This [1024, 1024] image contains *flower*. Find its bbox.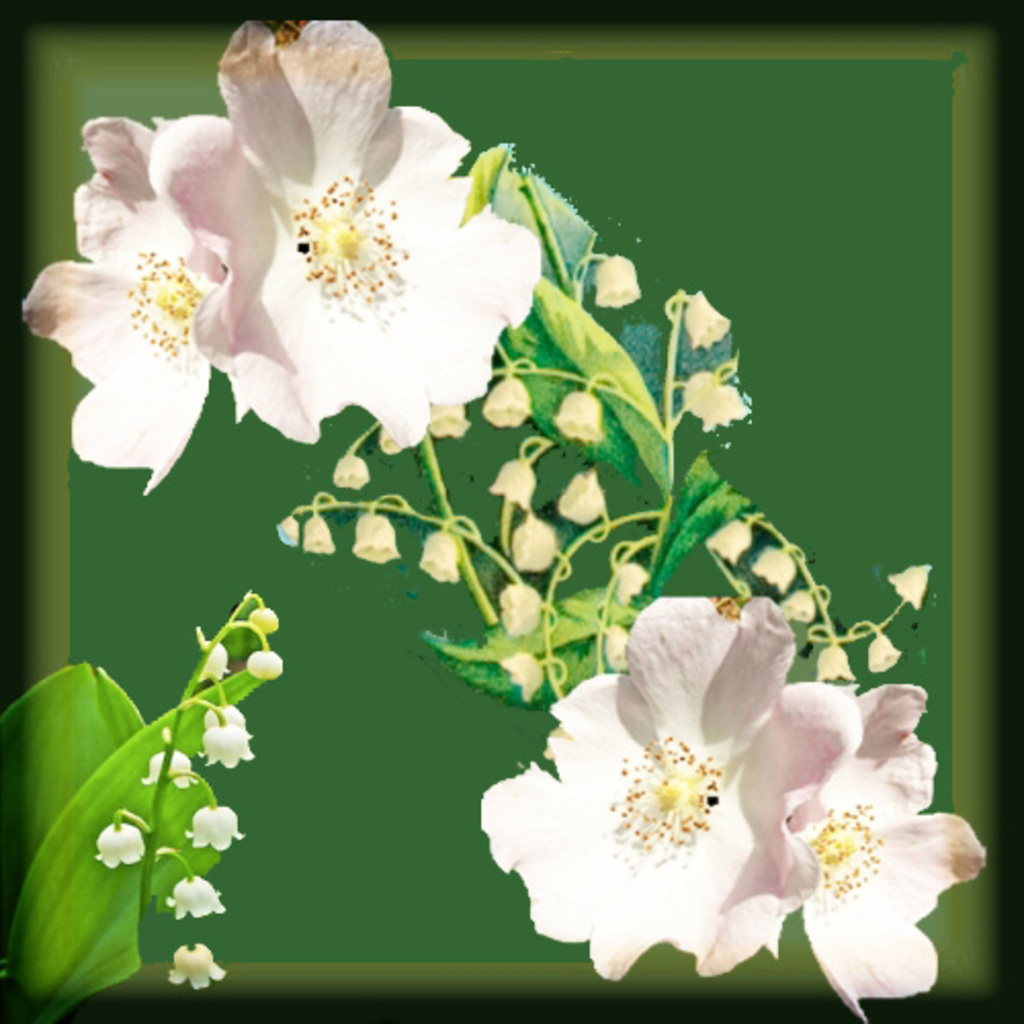
551:385:596:438.
